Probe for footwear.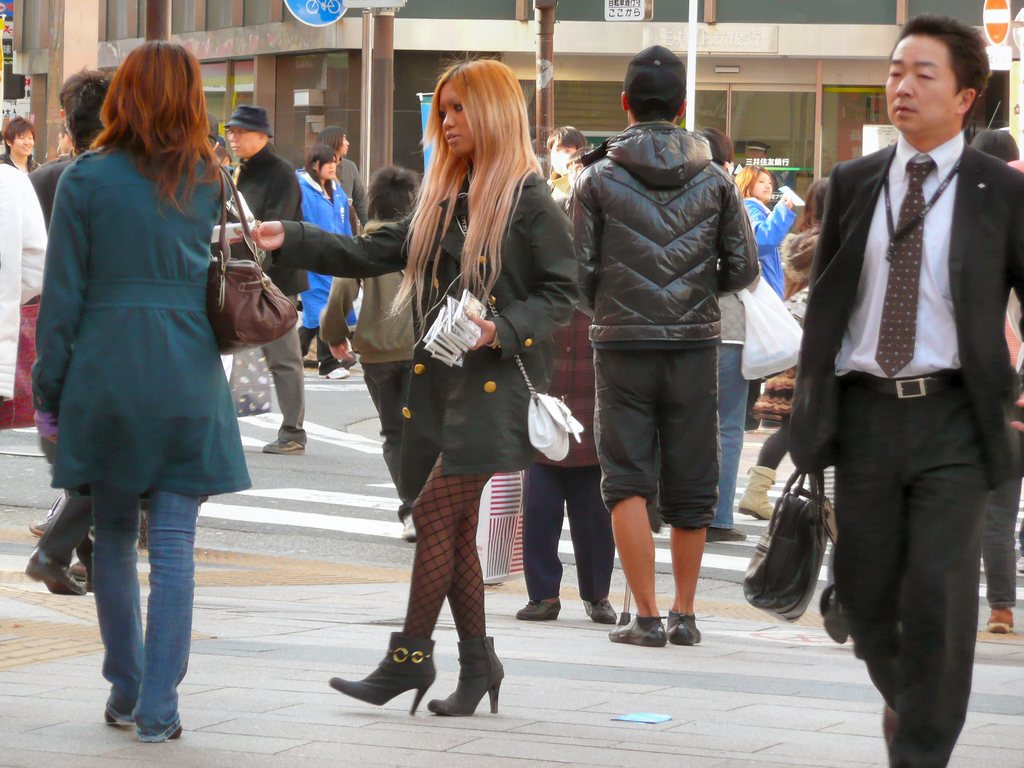
Probe result: <box>584,595,618,623</box>.
